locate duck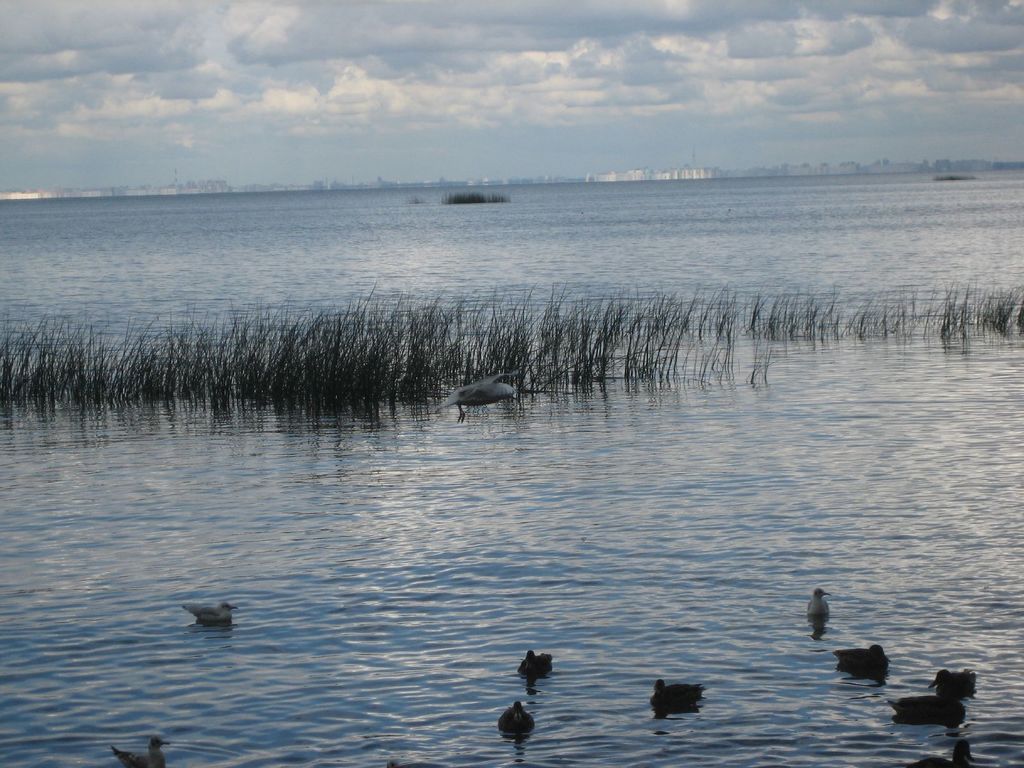
(434, 372, 525, 431)
